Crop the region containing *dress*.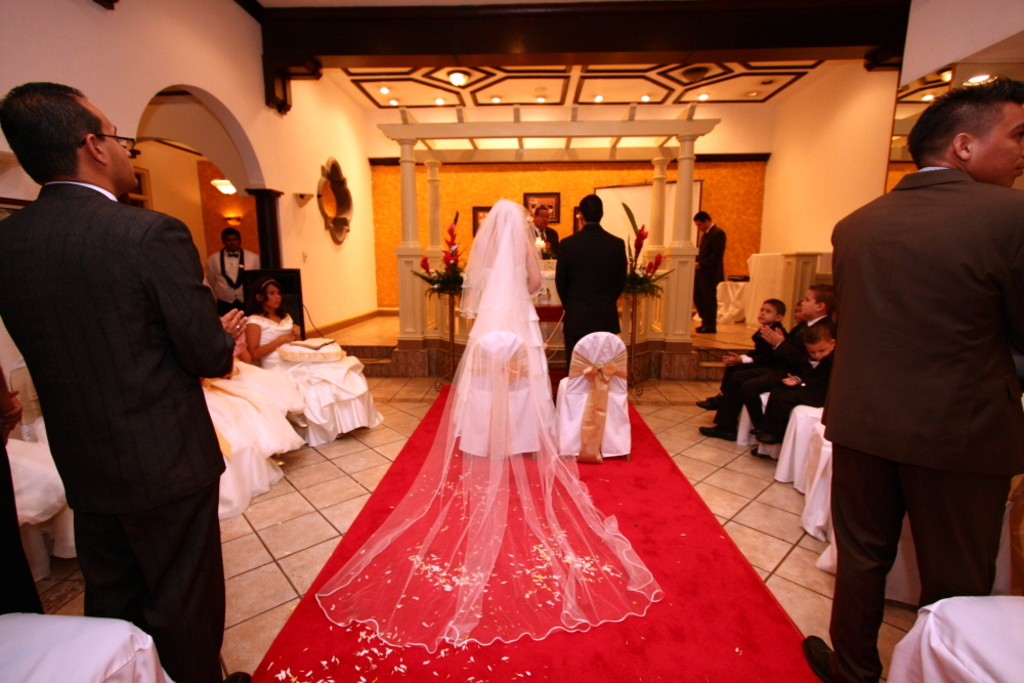
Crop region: (211, 357, 311, 492).
